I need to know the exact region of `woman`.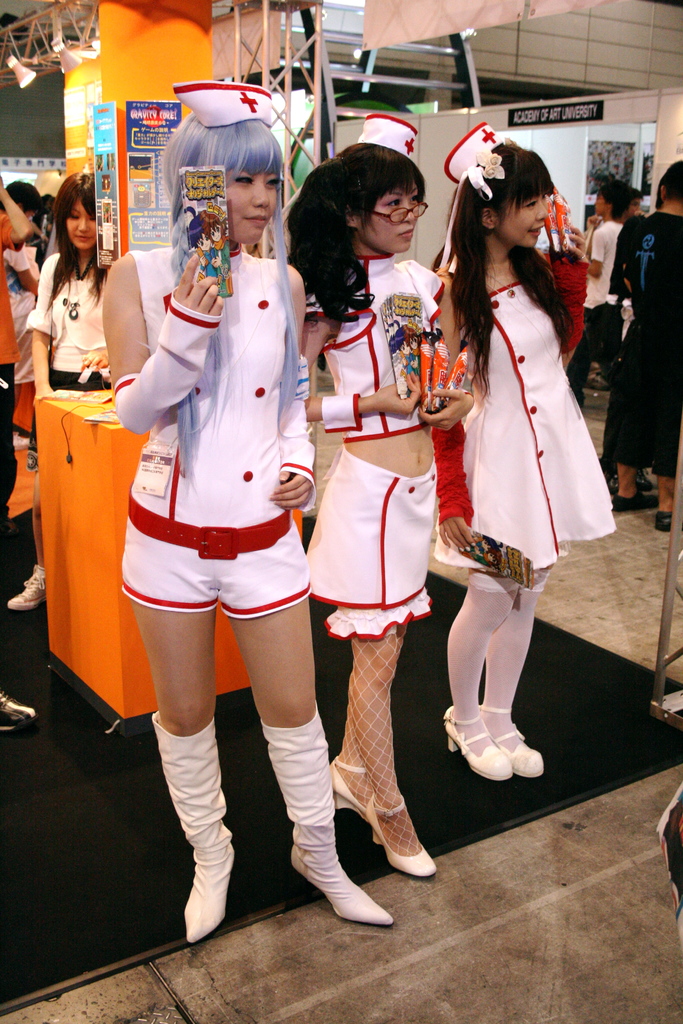
Region: 101/90/400/924.
